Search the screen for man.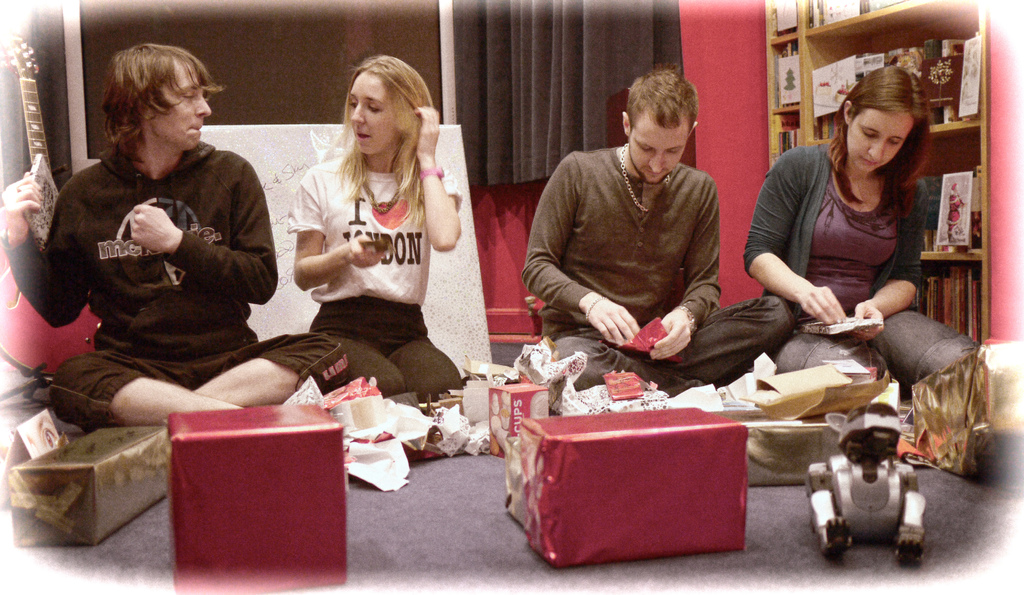
Found at region(6, 42, 349, 427).
